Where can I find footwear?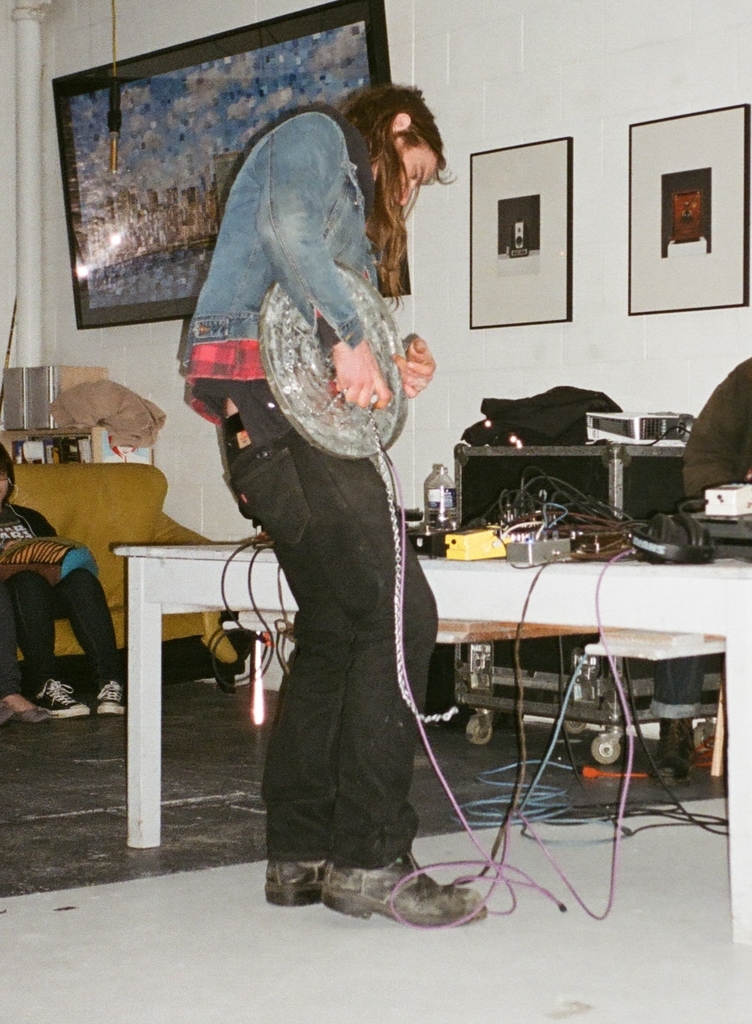
You can find it at Rect(98, 677, 136, 716).
